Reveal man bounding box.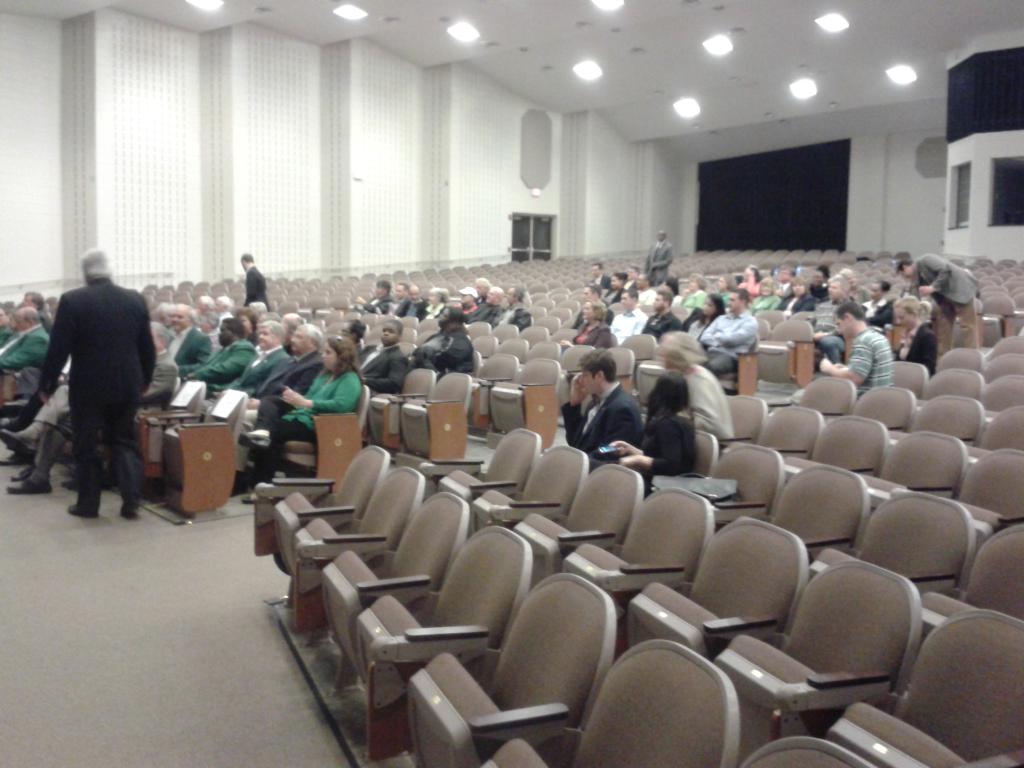
Revealed: 806,273,854,364.
